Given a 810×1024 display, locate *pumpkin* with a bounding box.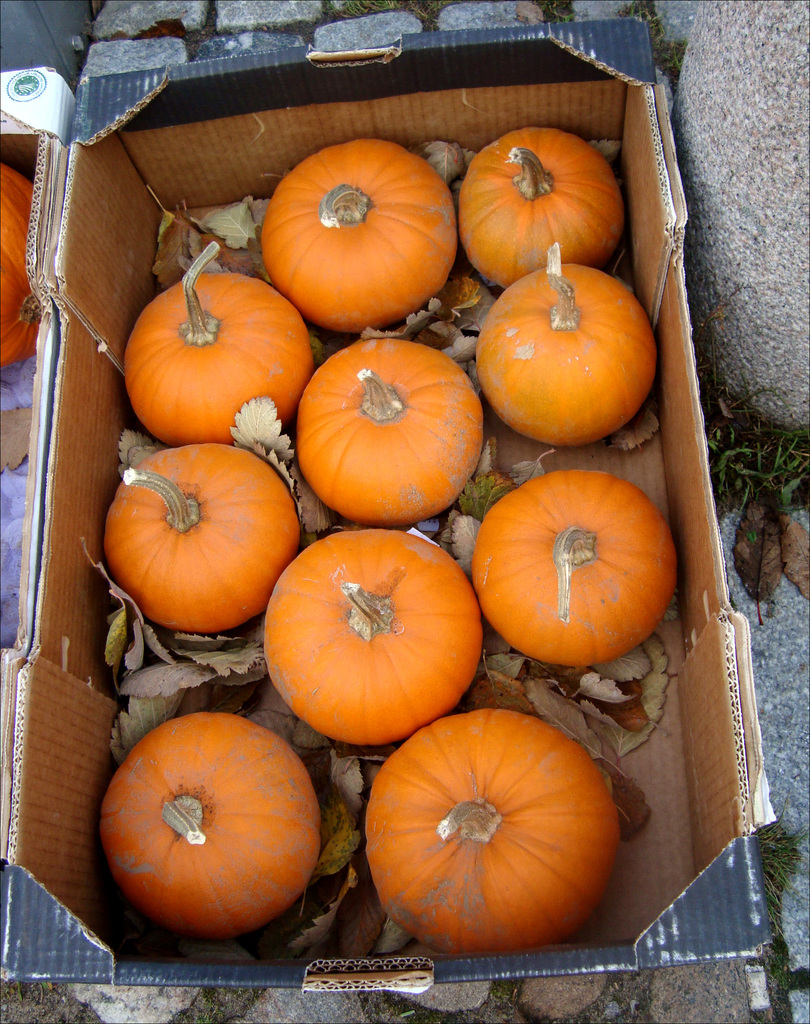
Located: bbox=(100, 436, 303, 633).
